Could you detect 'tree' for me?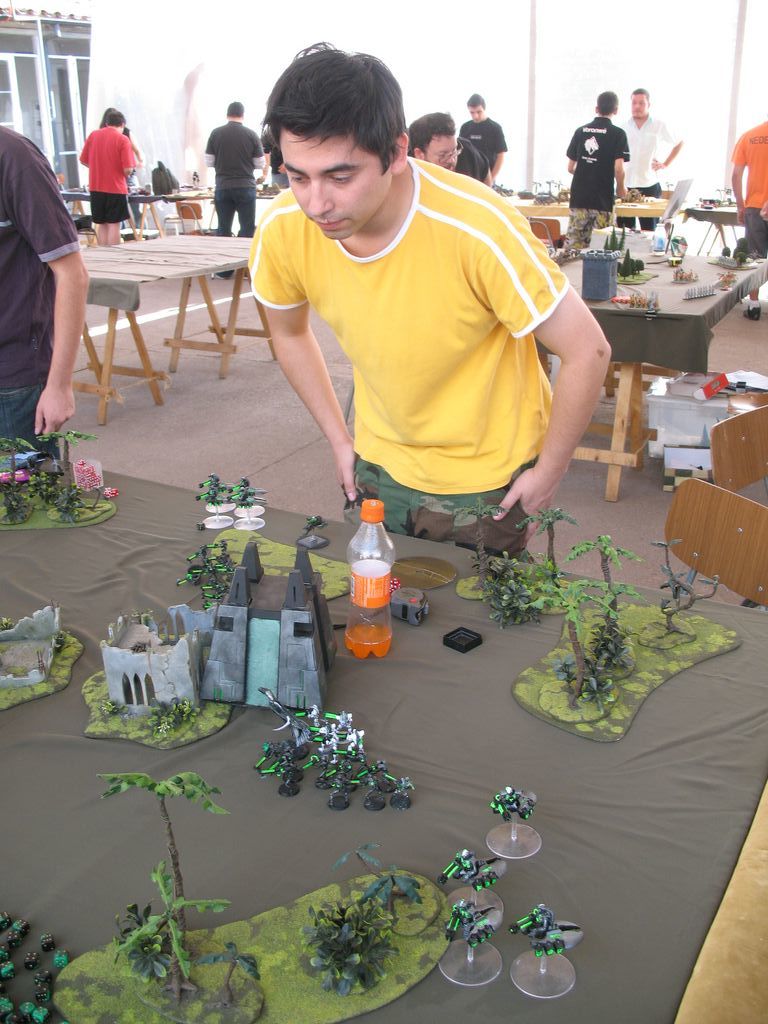
Detection result: x1=634 y1=258 x2=648 y2=277.
